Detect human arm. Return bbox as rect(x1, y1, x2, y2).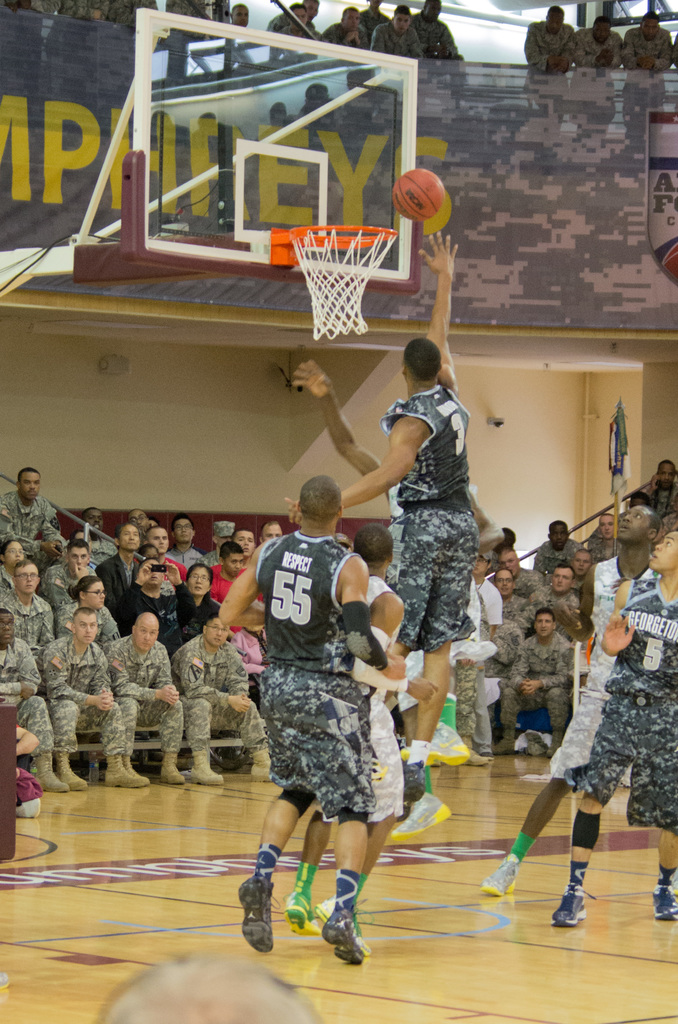
rect(556, 25, 575, 70).
